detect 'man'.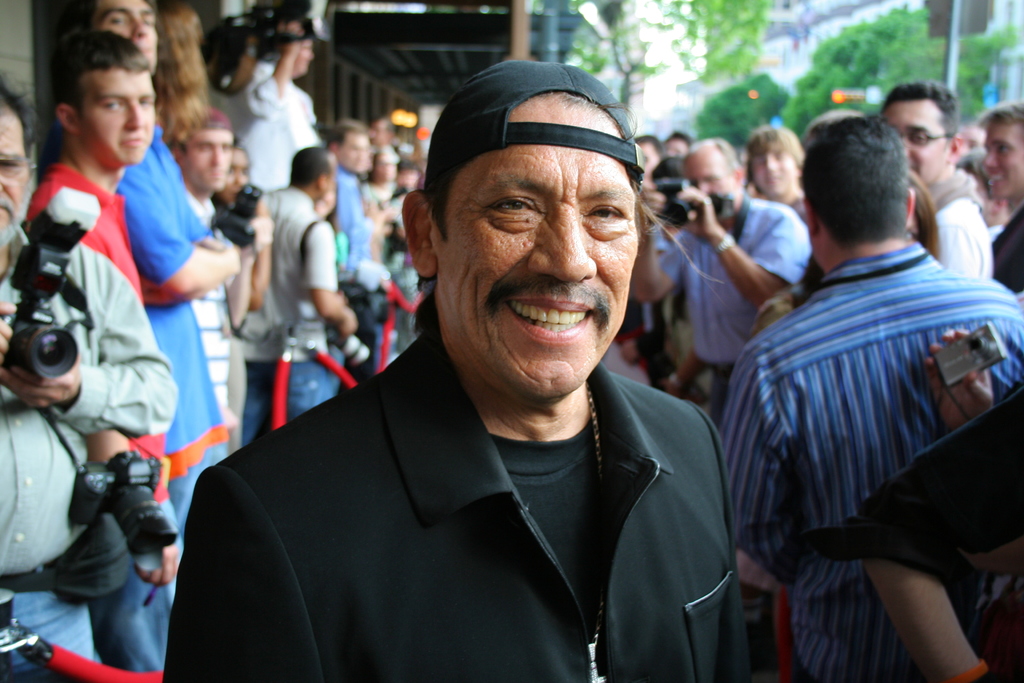
Detected at (0, 74, 182, 659).
